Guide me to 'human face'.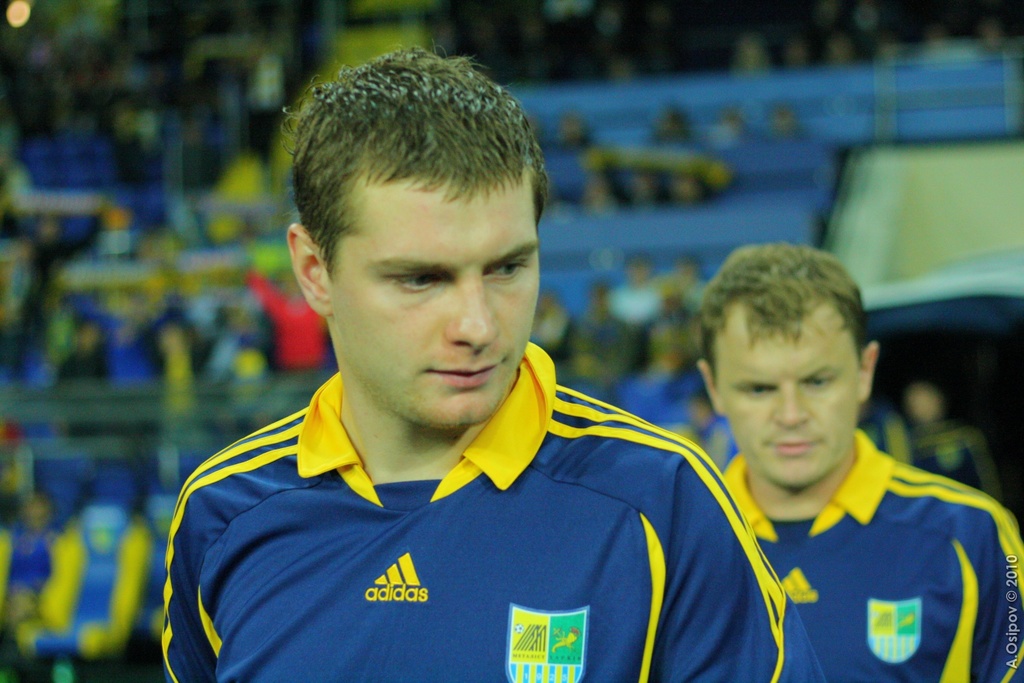
Guidance: {"x1": 715, "y1": 301, "x2": 861, "y2": 488}.
